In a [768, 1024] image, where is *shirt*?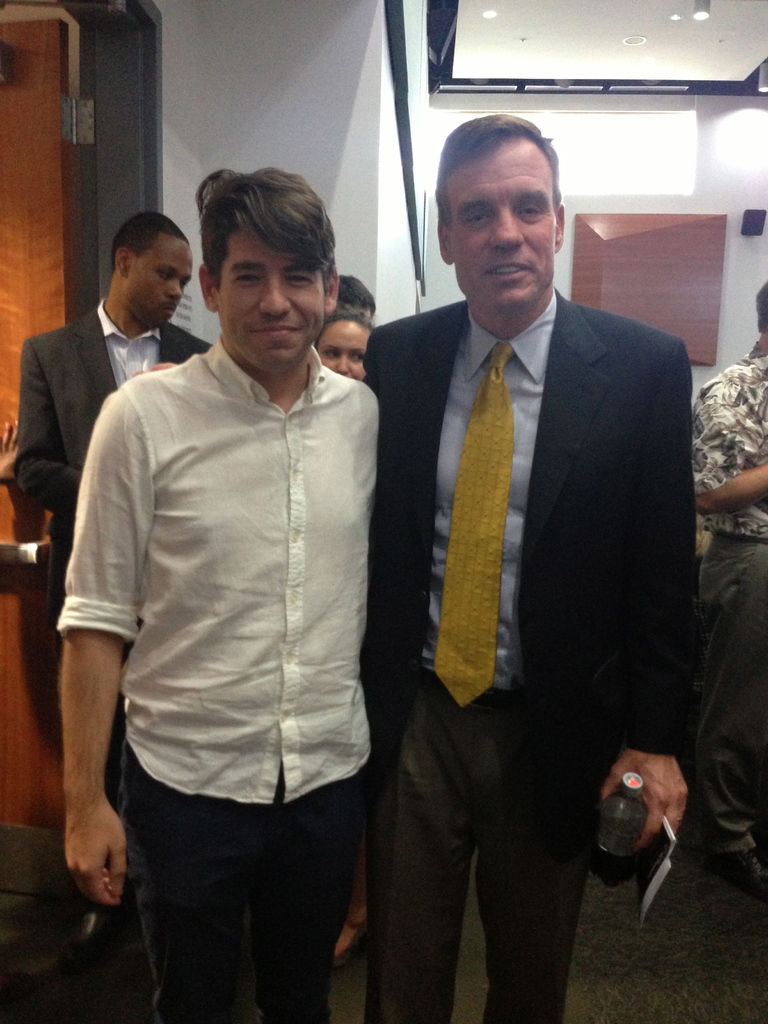
{"left": 98, "top": 300, "right": 163, "bottom": 388}.
